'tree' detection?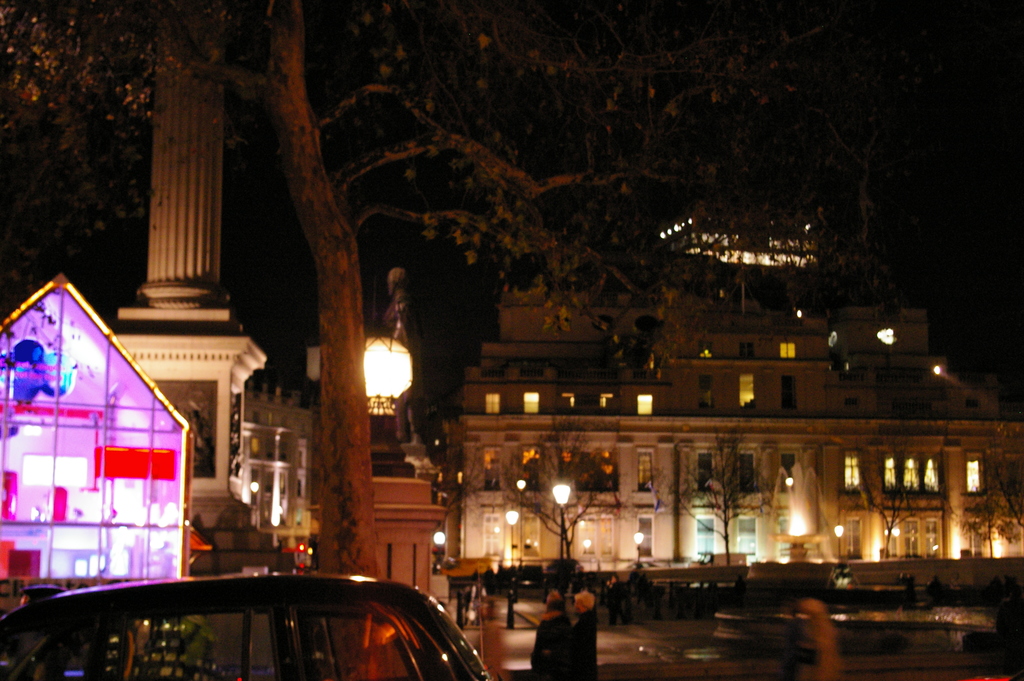
[950,441,1023,561]
